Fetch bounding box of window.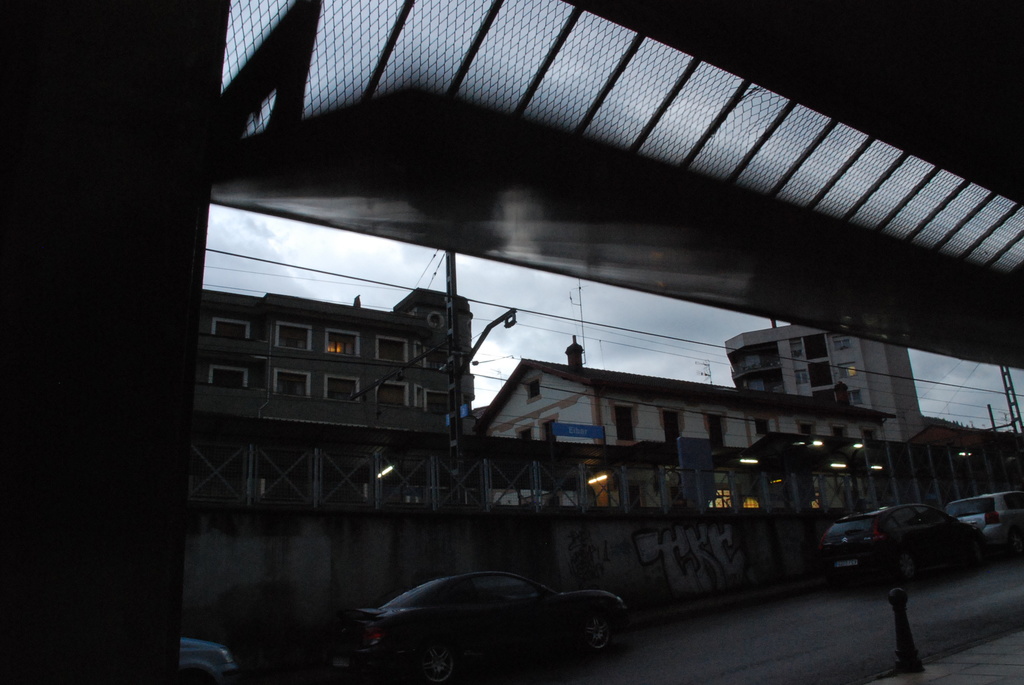
Bbox: <region>657, 405, 688, 443</region>.
